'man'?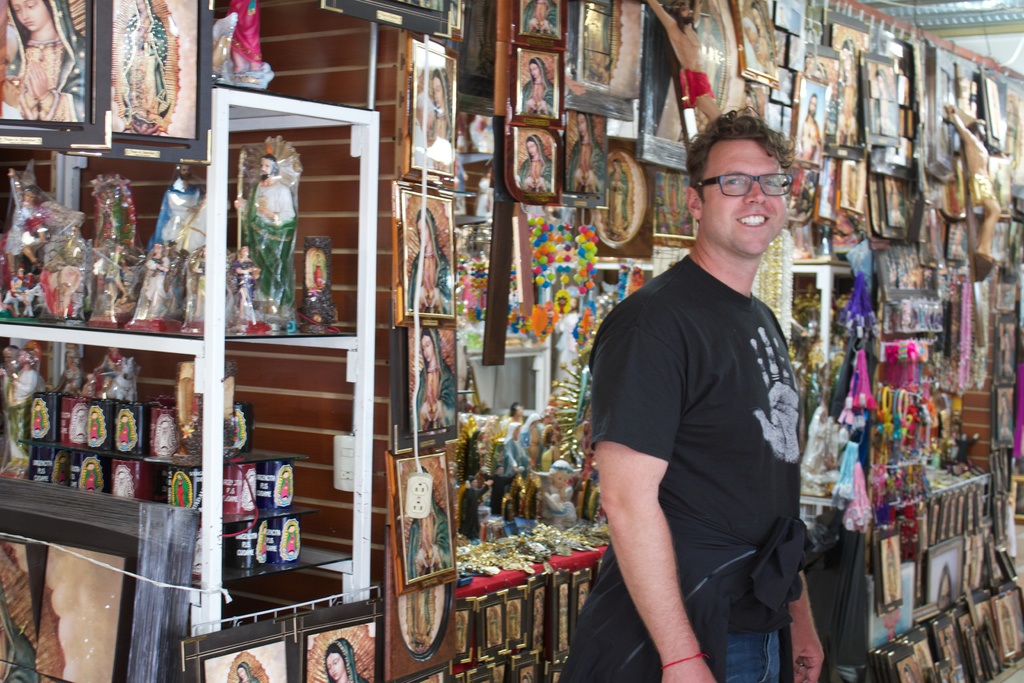
147, 162, 200, 250
